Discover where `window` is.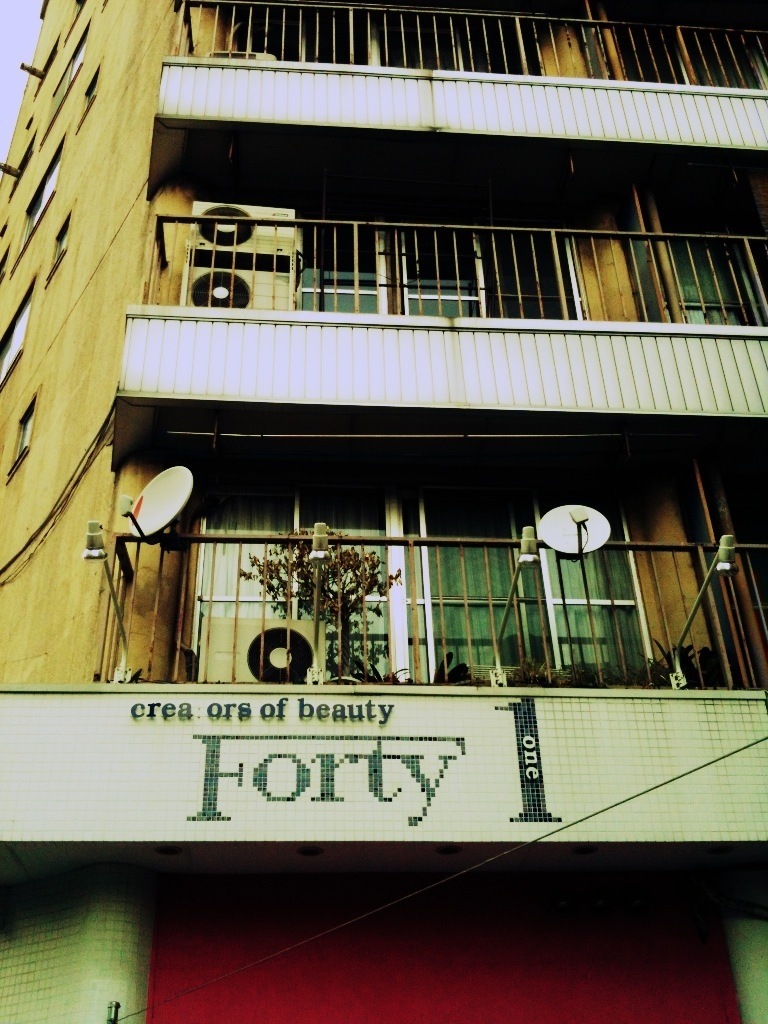
Discovered at (159, 442, 680, 681).
